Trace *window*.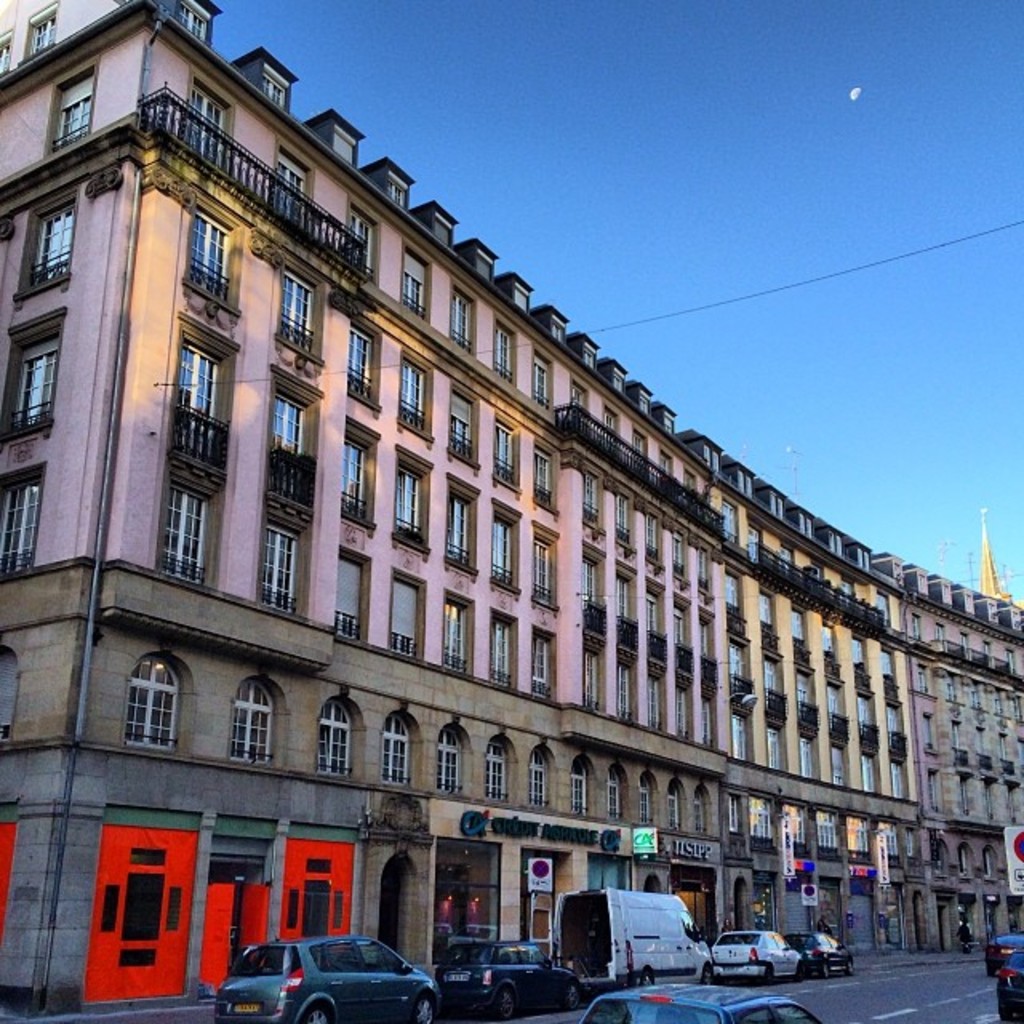
Traced to select_region(478, 742, 522, 806).
